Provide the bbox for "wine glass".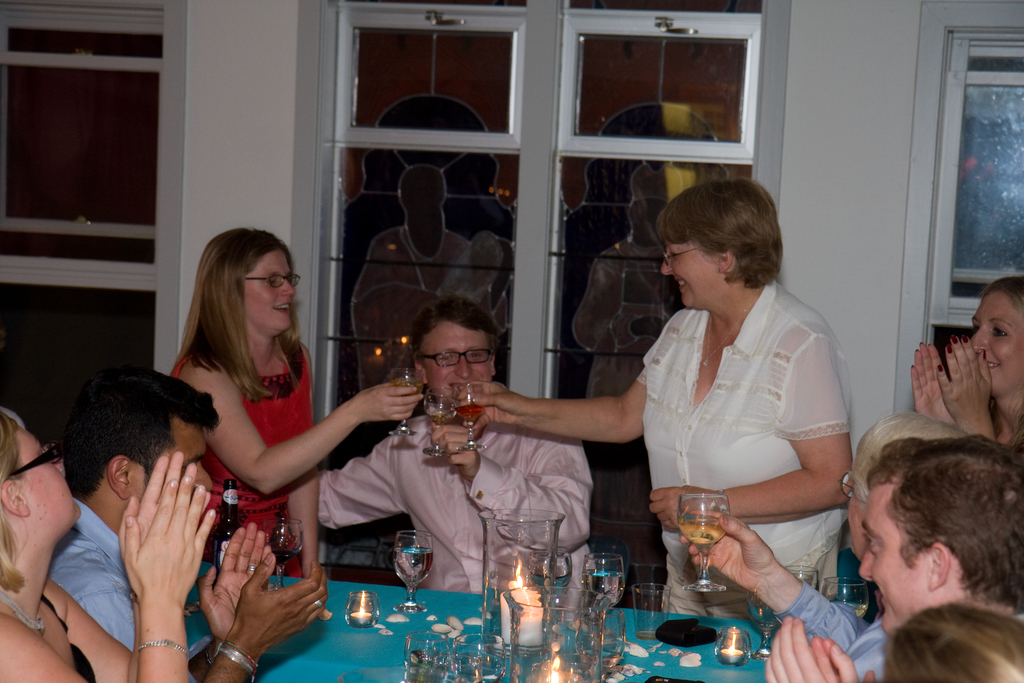
823, 578, 869, 620.
